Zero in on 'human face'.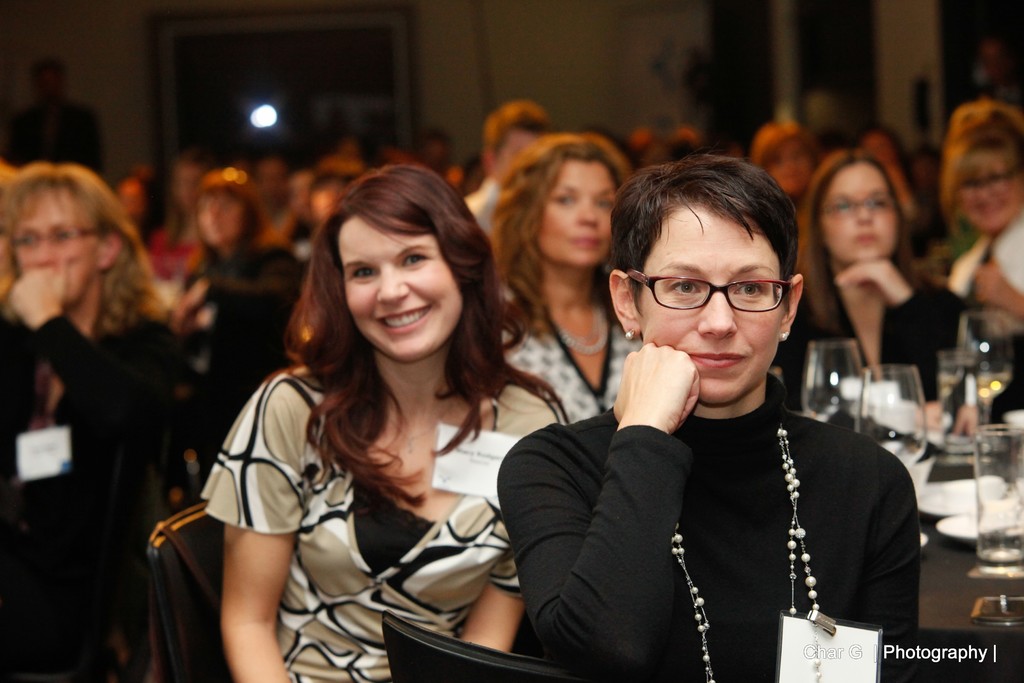
Zeroed in: <region>823, 156, 899, 261</region>.
